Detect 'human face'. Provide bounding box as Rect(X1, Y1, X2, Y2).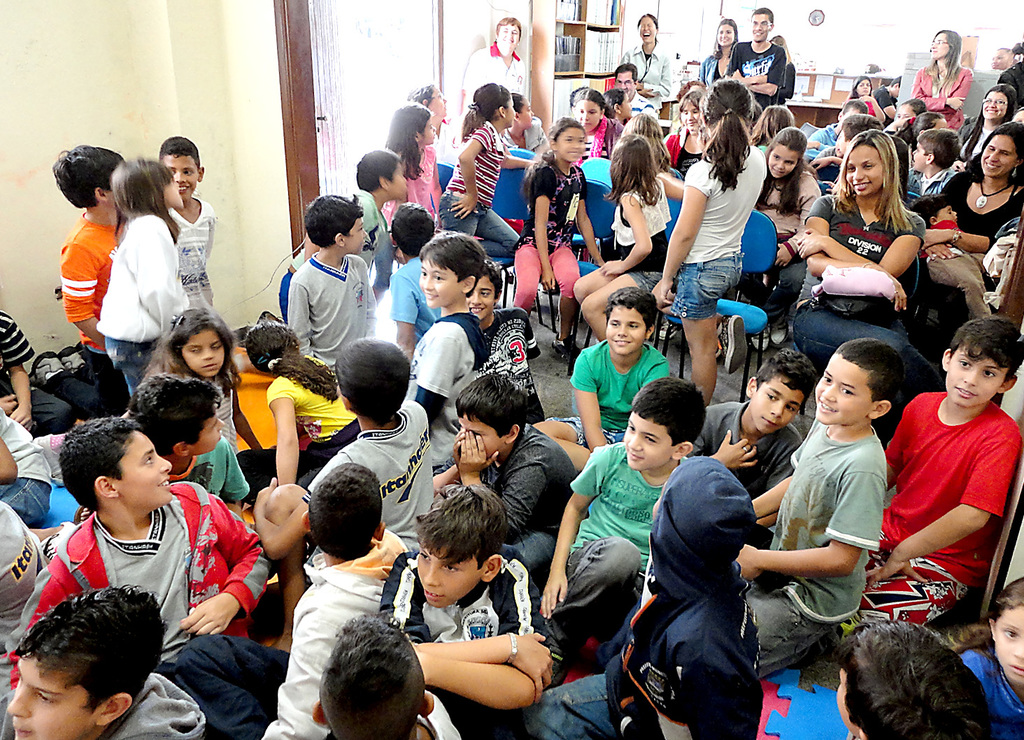
Rect(748, 13, 775, 40).
